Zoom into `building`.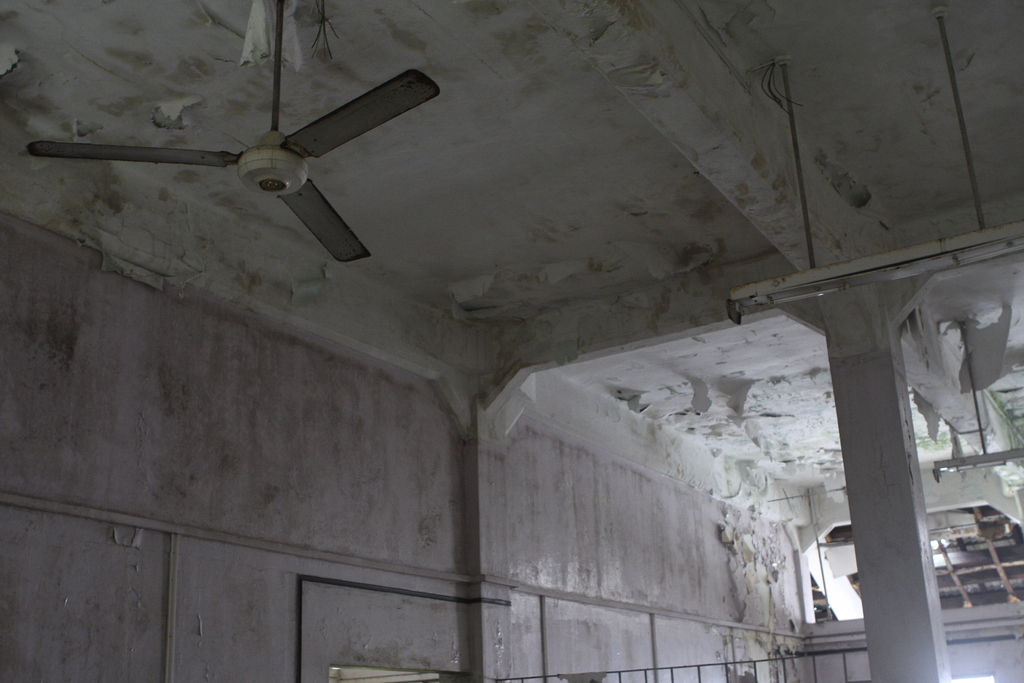
Zoom target: [x1=0, y1=0, x2=1023, y2=682].
